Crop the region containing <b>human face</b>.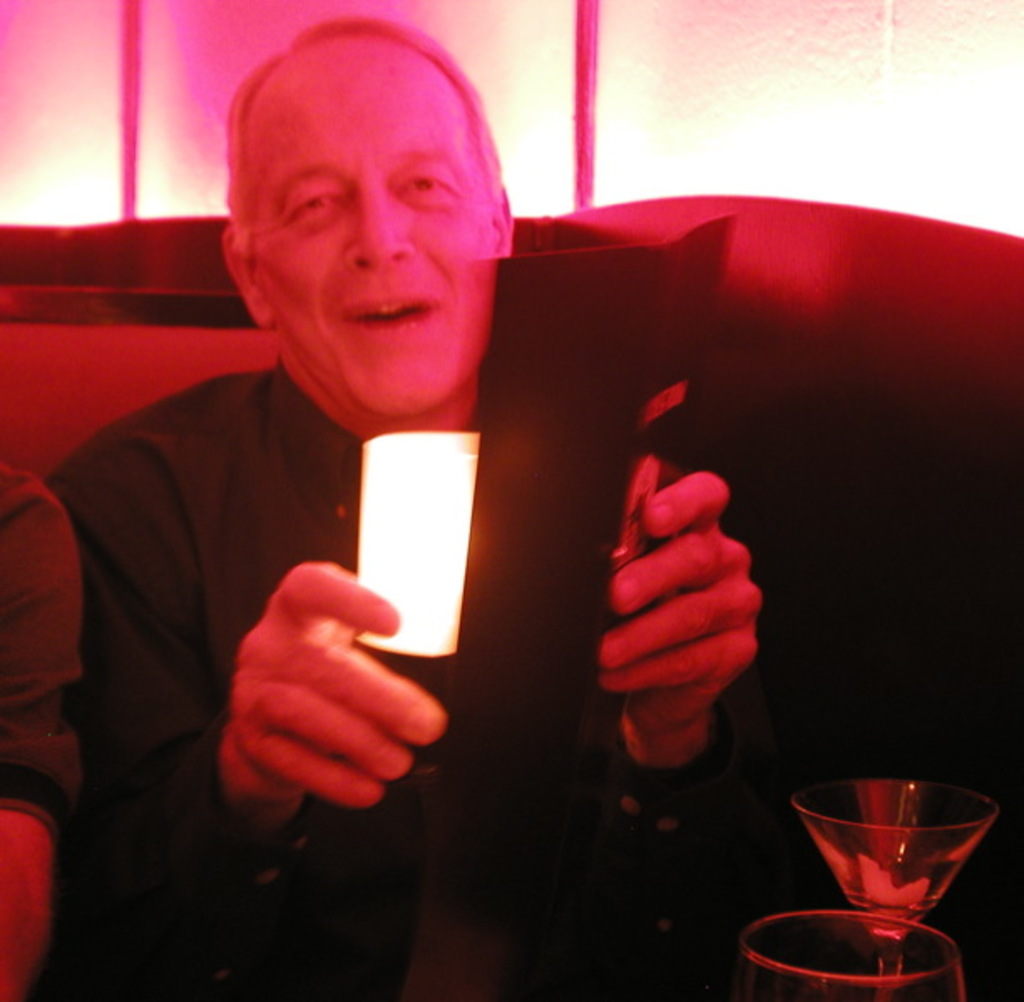
Crop region: select_region(248, 37, 494, 423).
